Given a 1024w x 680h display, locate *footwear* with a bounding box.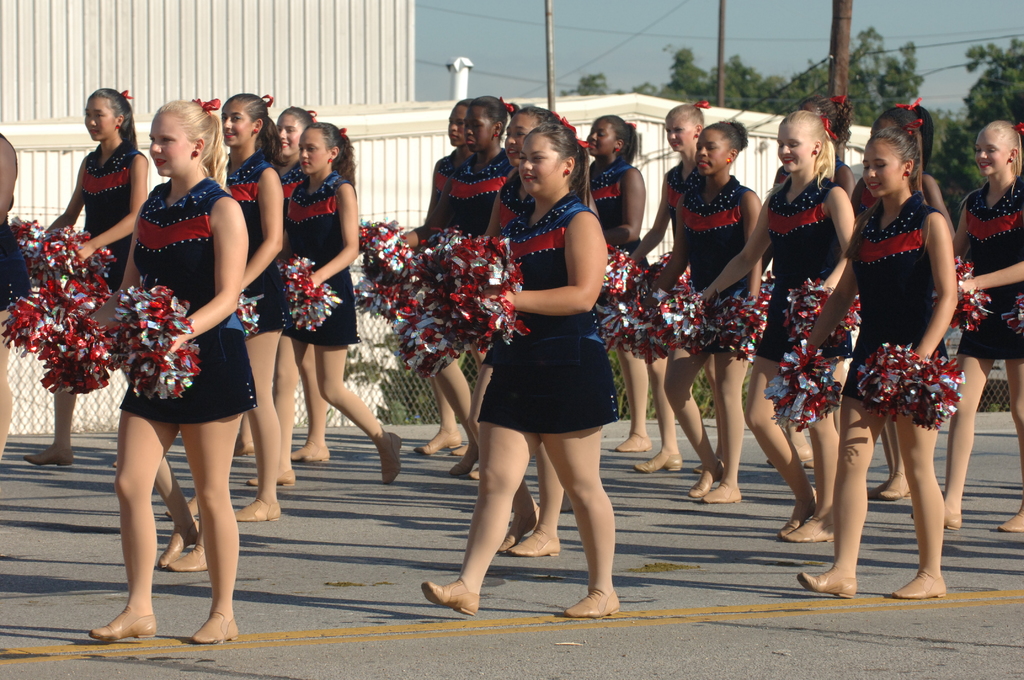
Located: <box>564,589,625,618</box>.
